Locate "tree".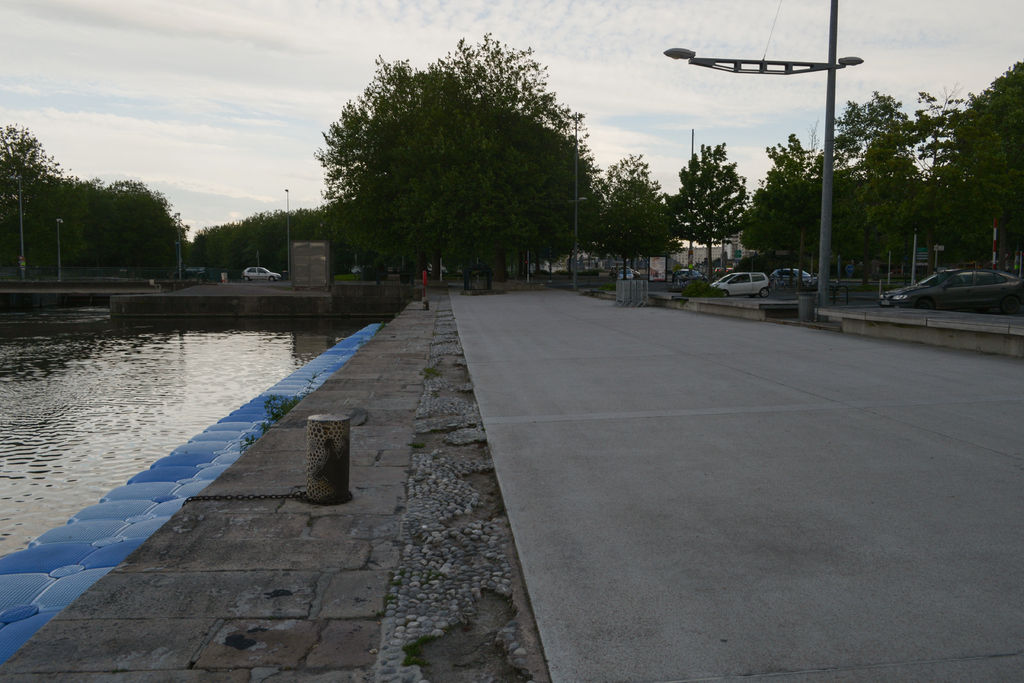
Bounding box: crop(37, 166, 99, 258).
